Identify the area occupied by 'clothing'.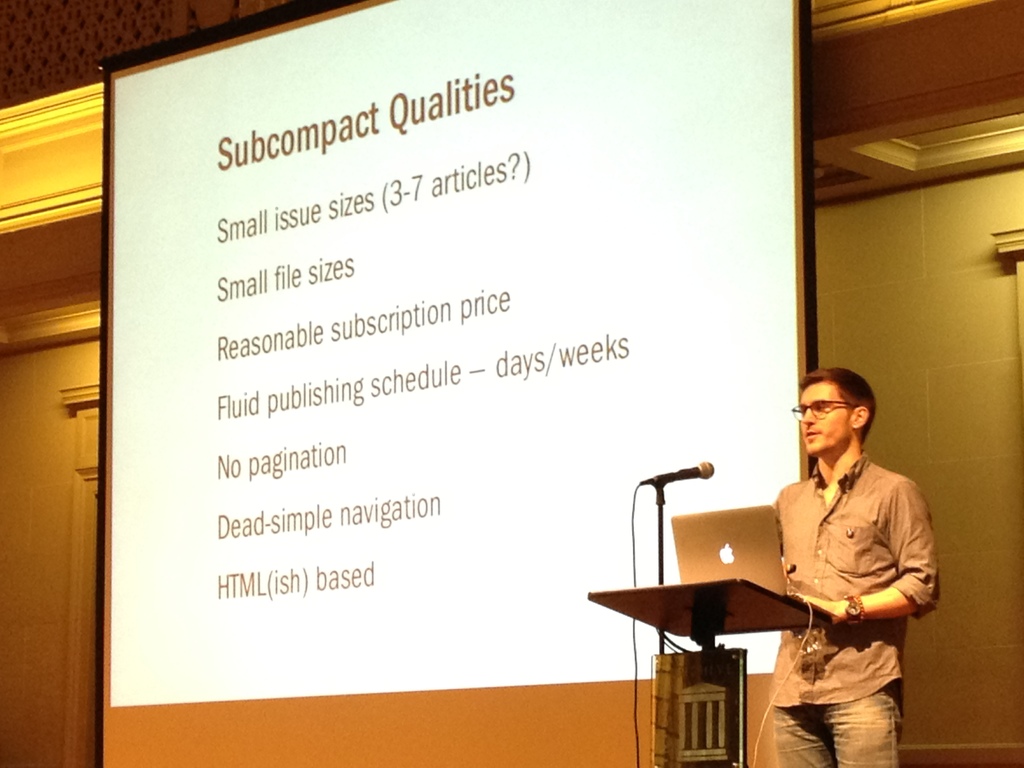
Area: detection(771, 447, 941, 767).
